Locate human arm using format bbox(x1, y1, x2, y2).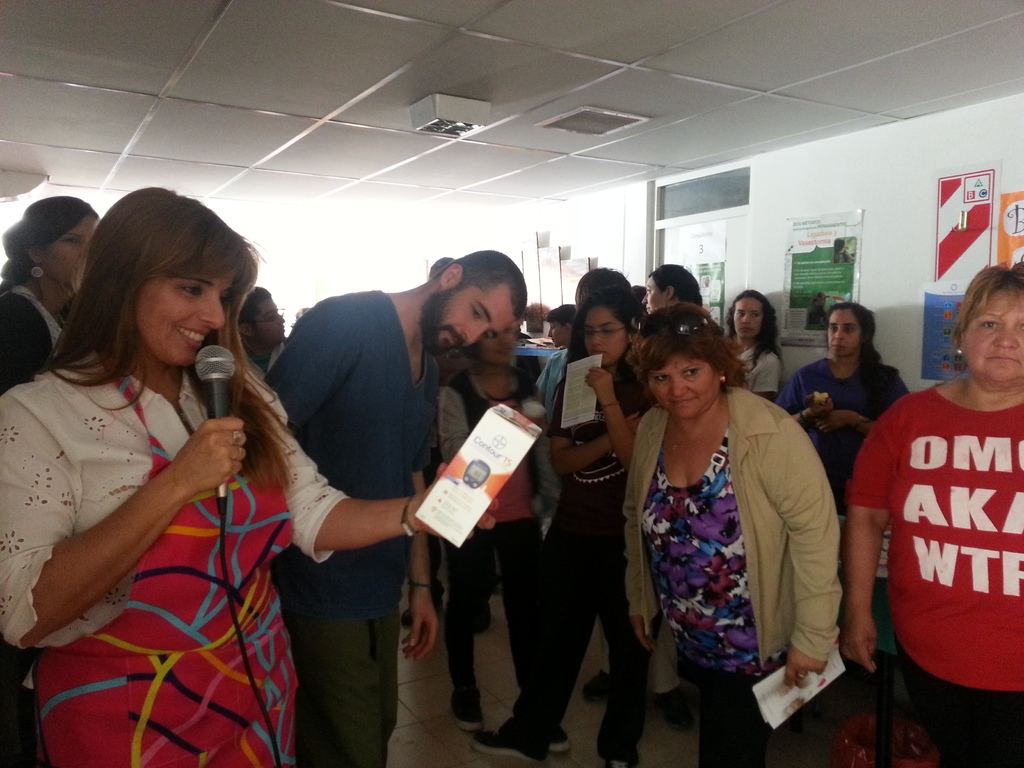
bbox(29, 393, 207, 639).
